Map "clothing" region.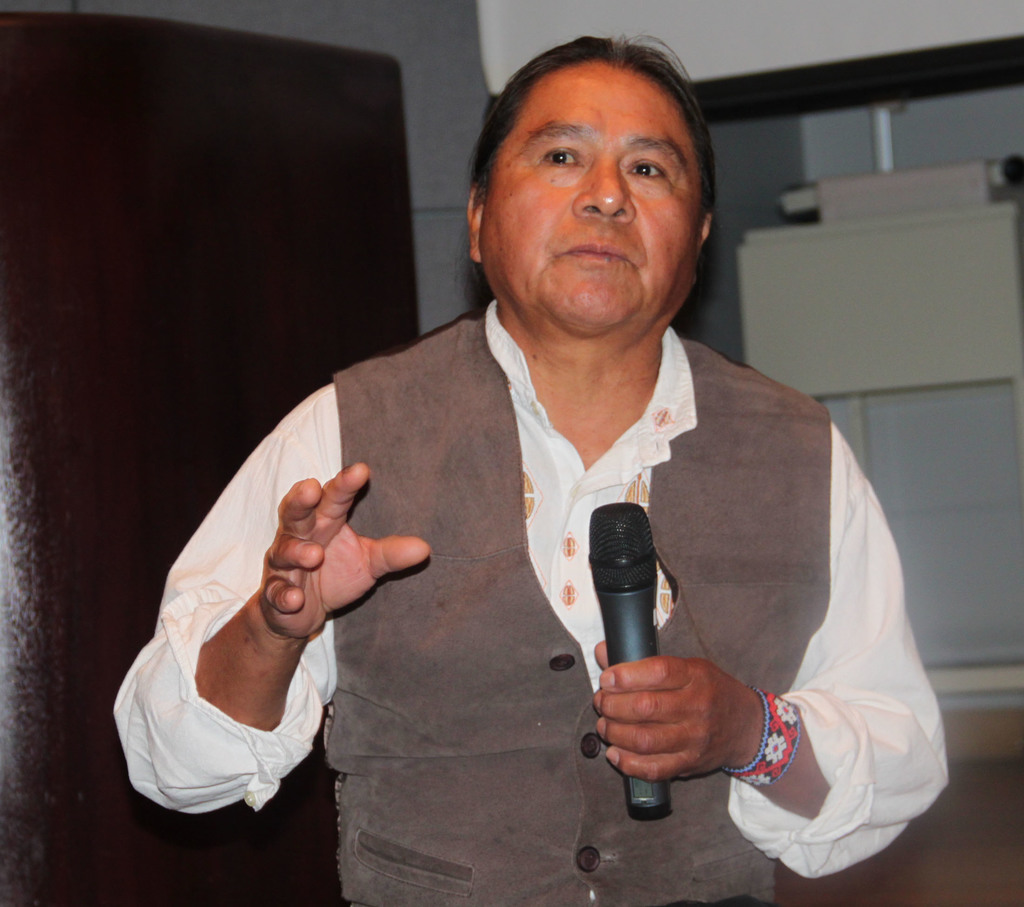
Mapped to (107, 302, 950, 906).
